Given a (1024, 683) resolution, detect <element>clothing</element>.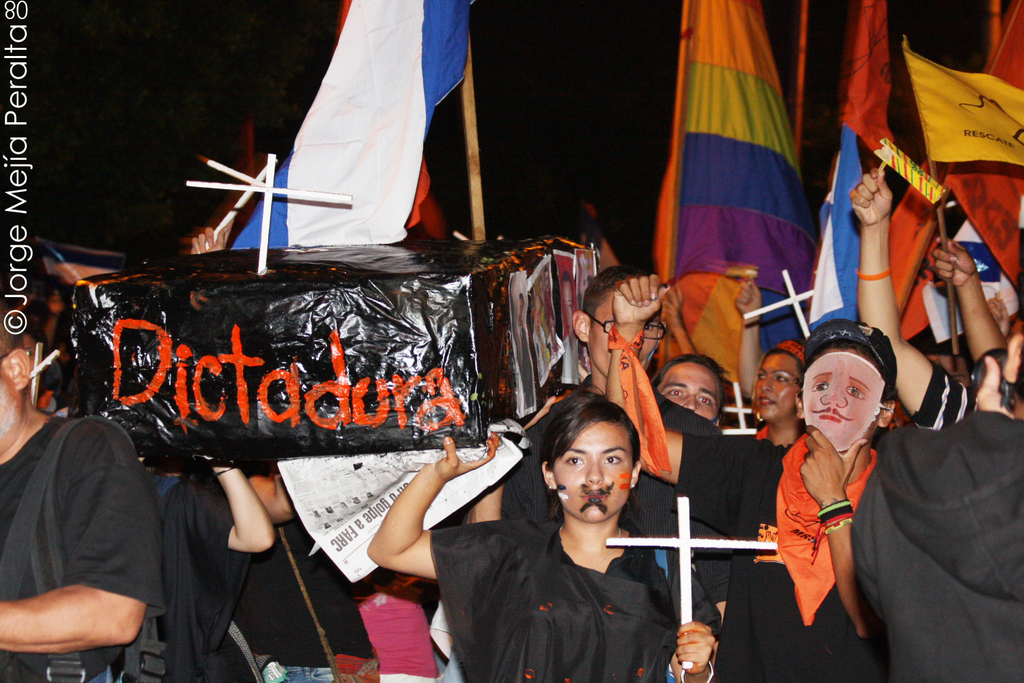
259,517,375,682.
